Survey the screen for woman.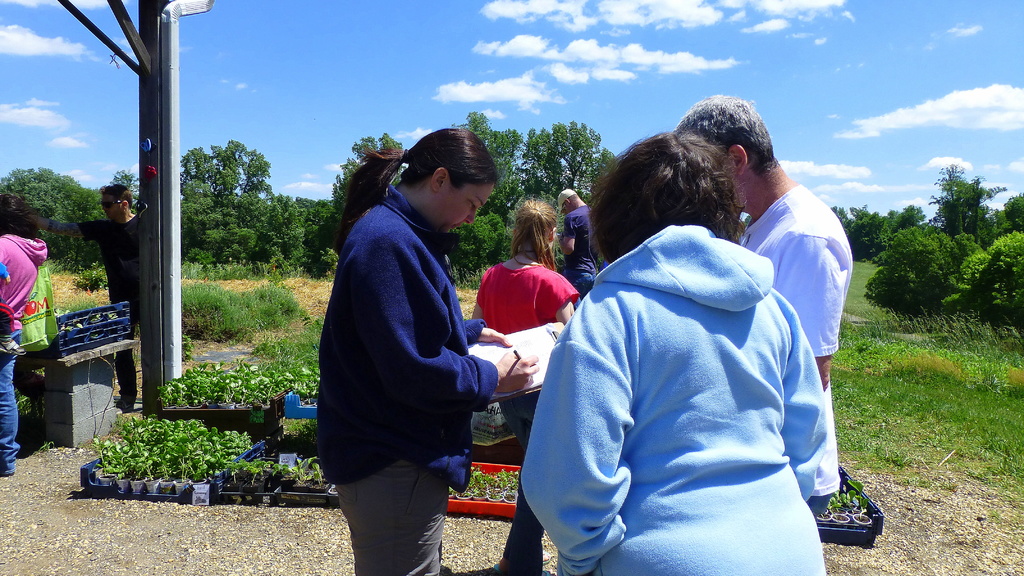
Survey found: {"left": 0, "top": 189, "right": 49, "bottom": 476}.
